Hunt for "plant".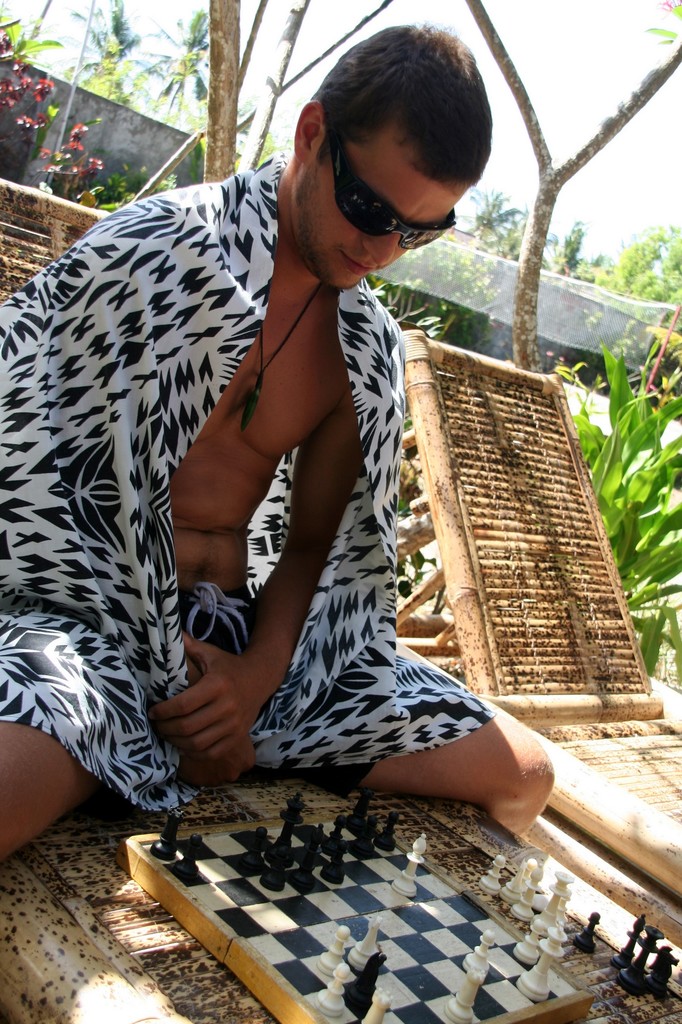
Hunted down at bbox=[546, 292, 681, 706].
